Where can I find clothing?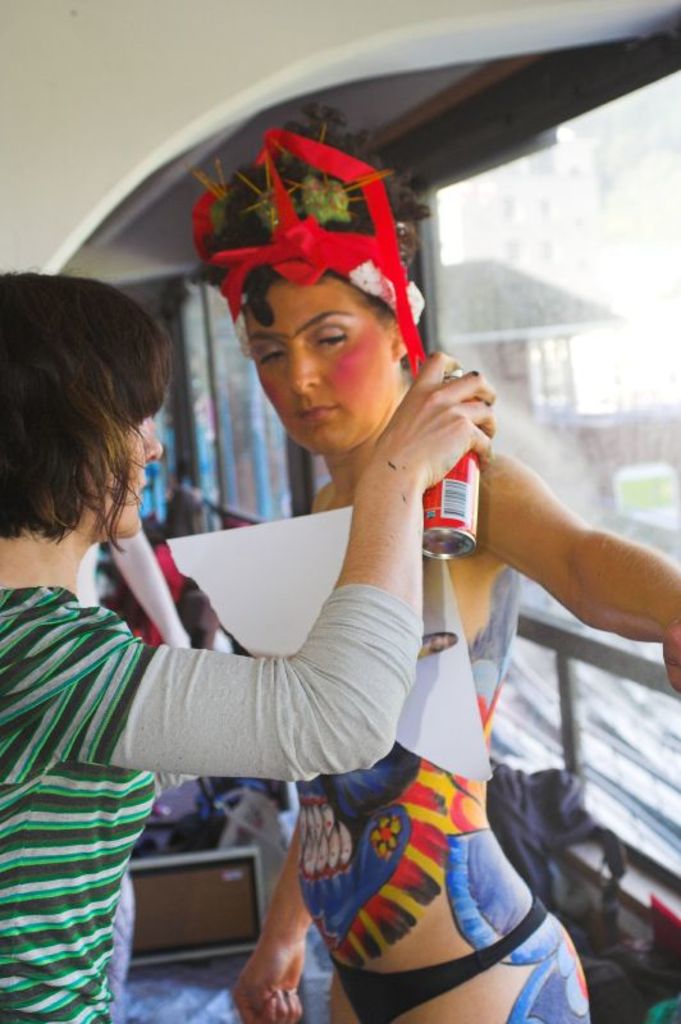
You can find it at [324,883,545,1023].
